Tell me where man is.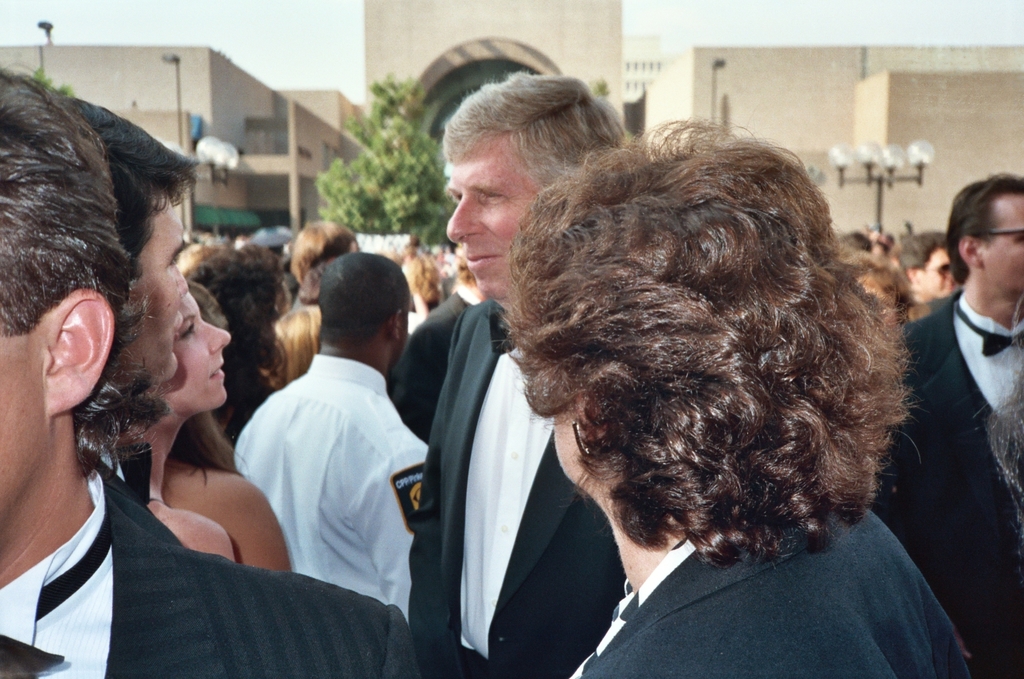
man is at bbox=(417, 75, 636, 676).
